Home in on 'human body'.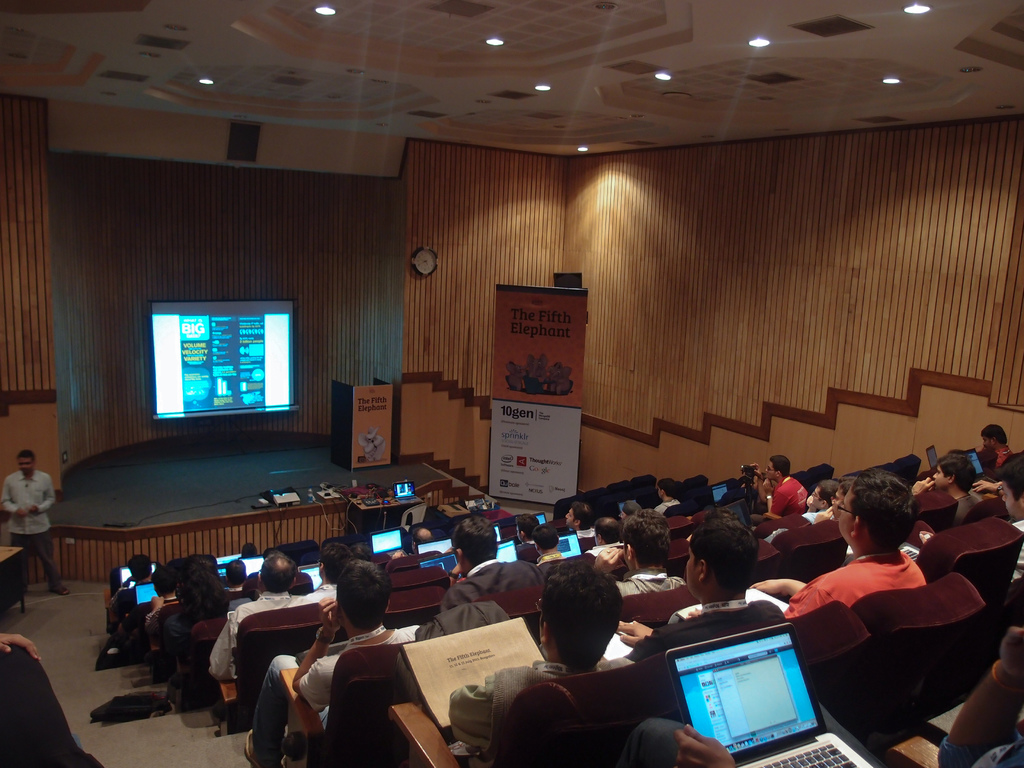
Homed in at region(759, 437, 812, 524).
